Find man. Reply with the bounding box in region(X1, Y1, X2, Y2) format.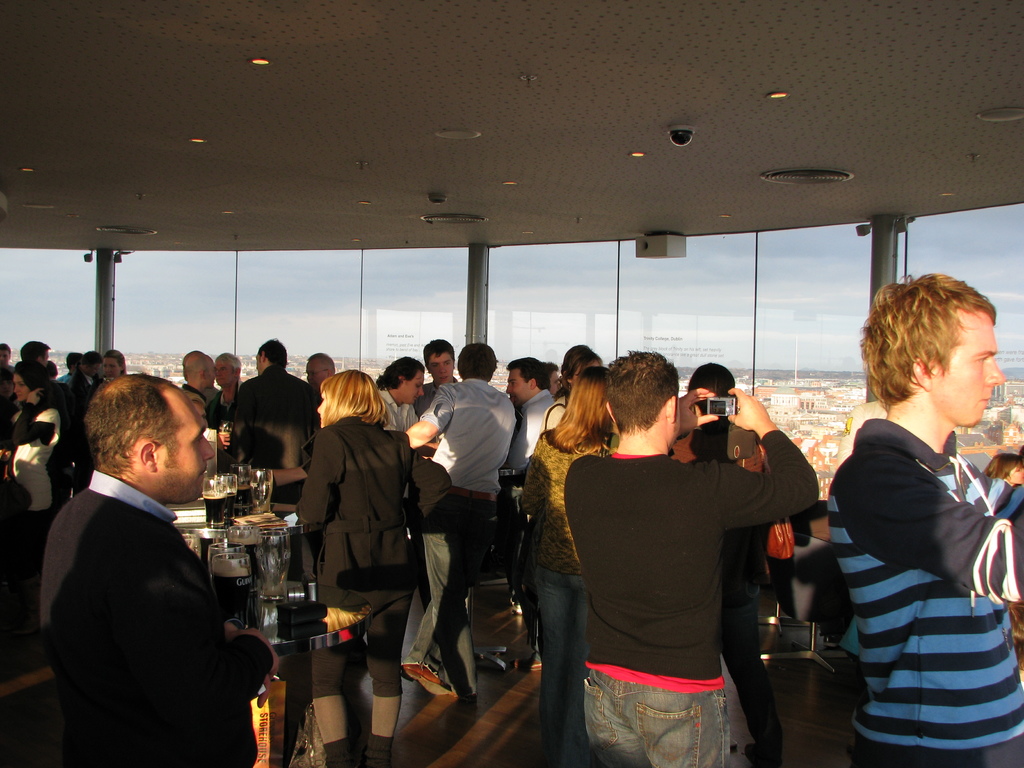
region(825, 274, 1023, 767).
